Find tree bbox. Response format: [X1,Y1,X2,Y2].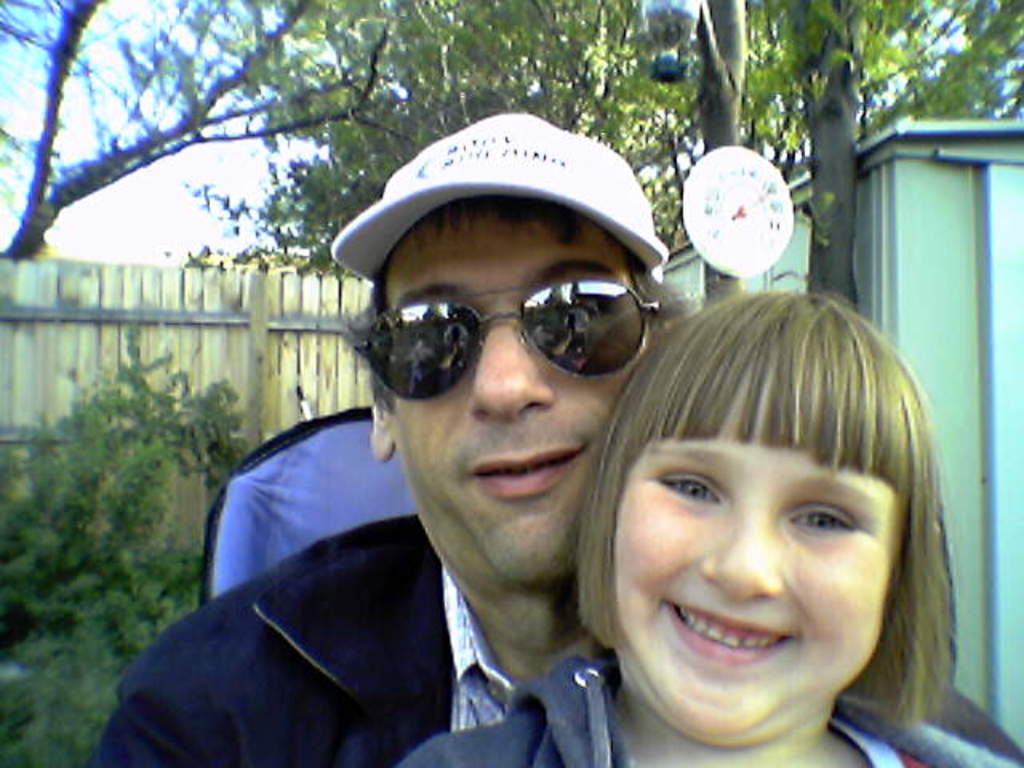
[0,0,1022,275].
